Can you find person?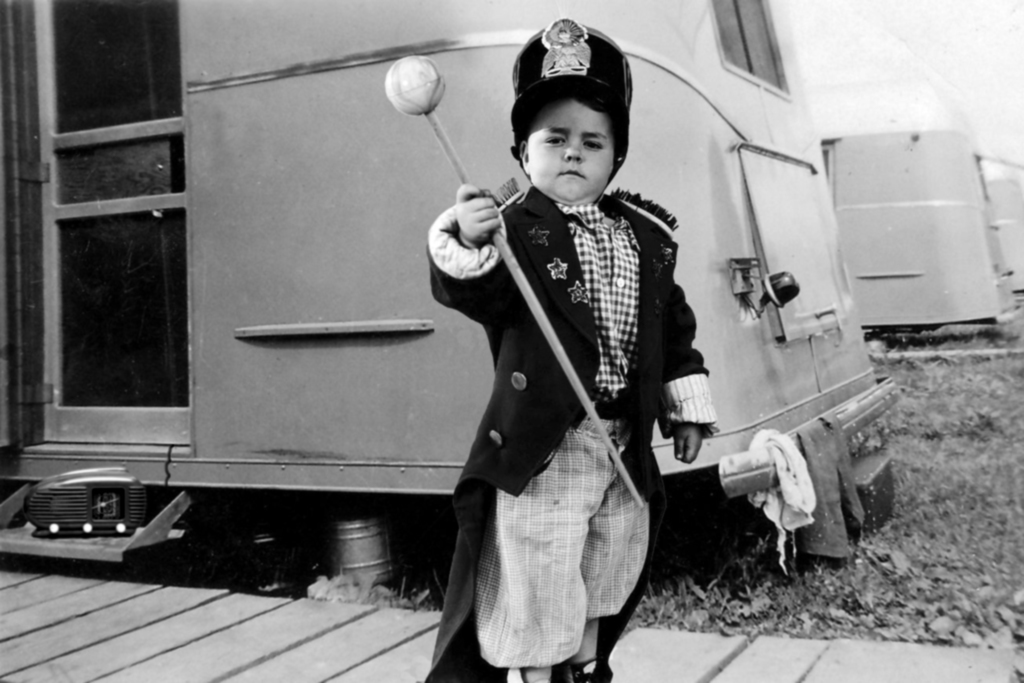
Yes, bounding box: bbox=[427, 40, 708, 682].
